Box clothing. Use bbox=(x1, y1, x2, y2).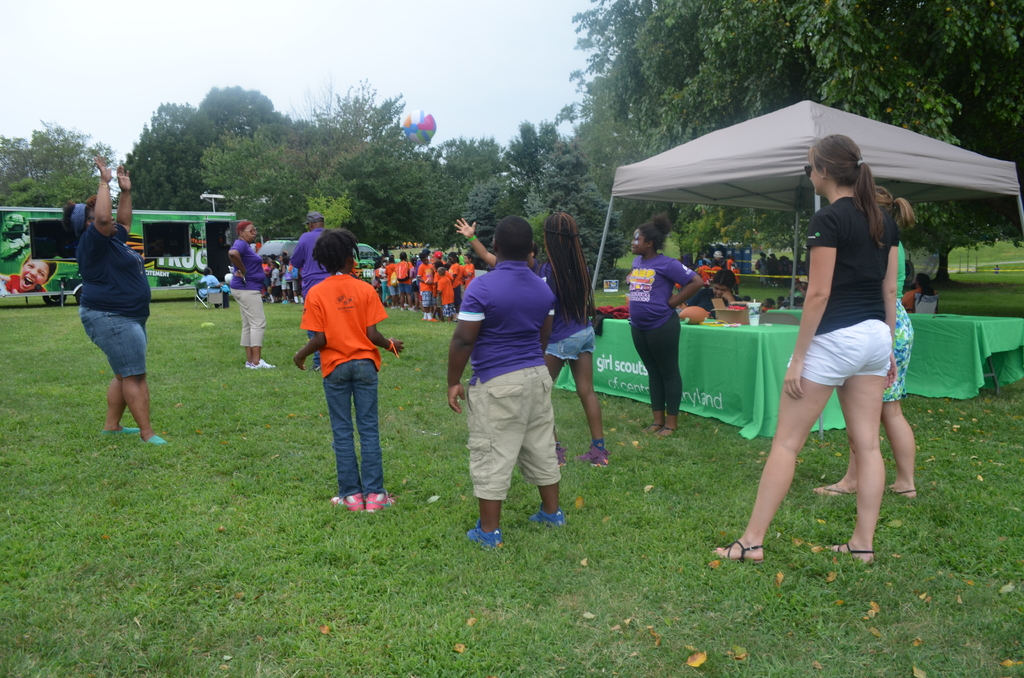
bbox=(463, 262, 476, 289).
